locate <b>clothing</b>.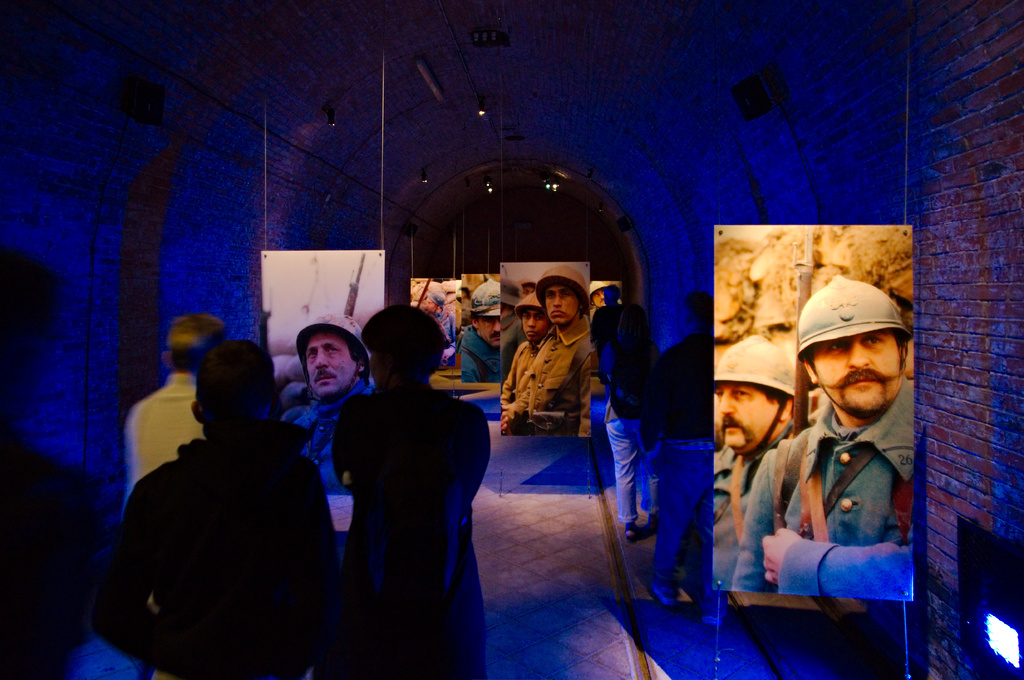
Bounding box: locate(527, 317, 591, 438).
